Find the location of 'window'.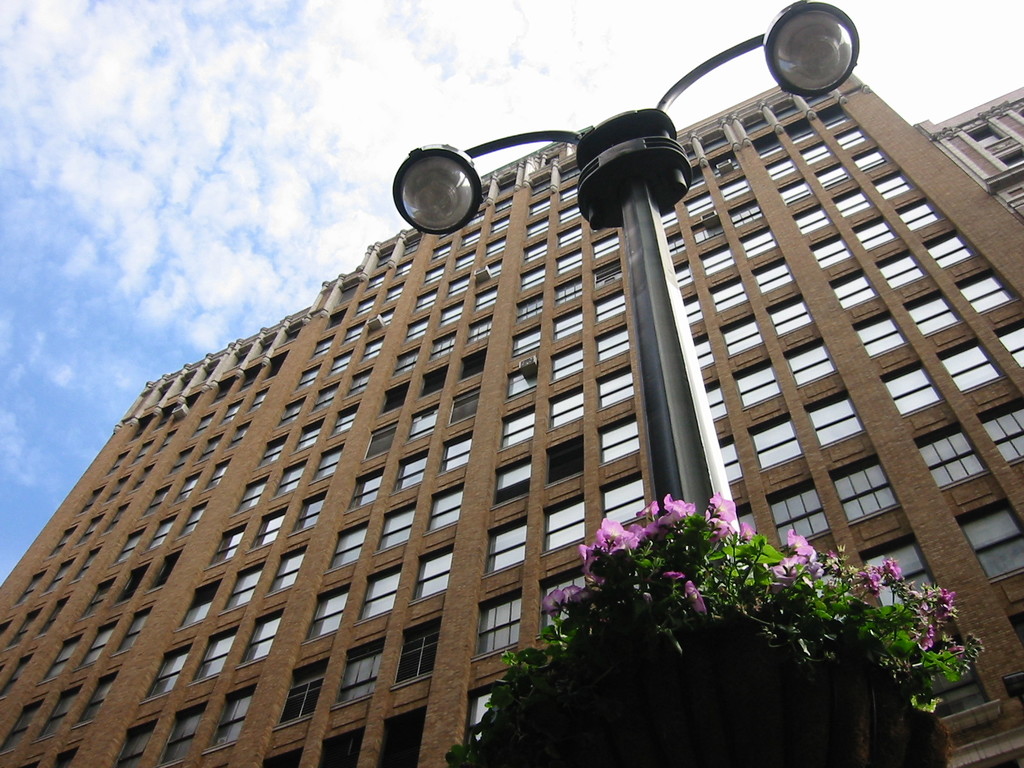
Location: x1=35, y1=676, x2=83, y2=736.
